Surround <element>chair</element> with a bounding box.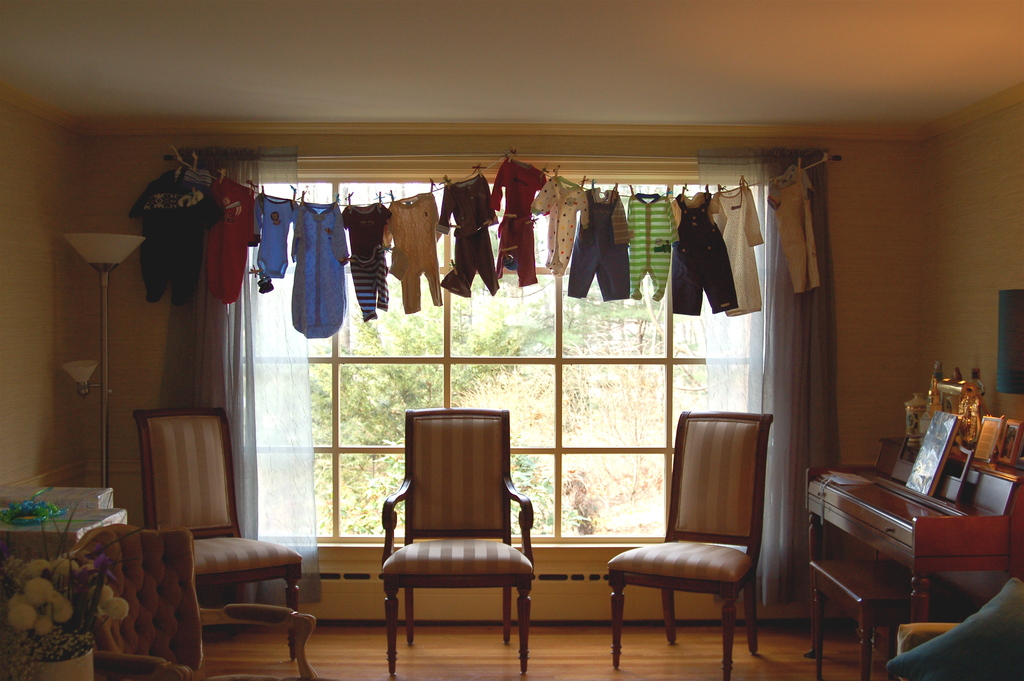
(897, 571, 1023, 680).
